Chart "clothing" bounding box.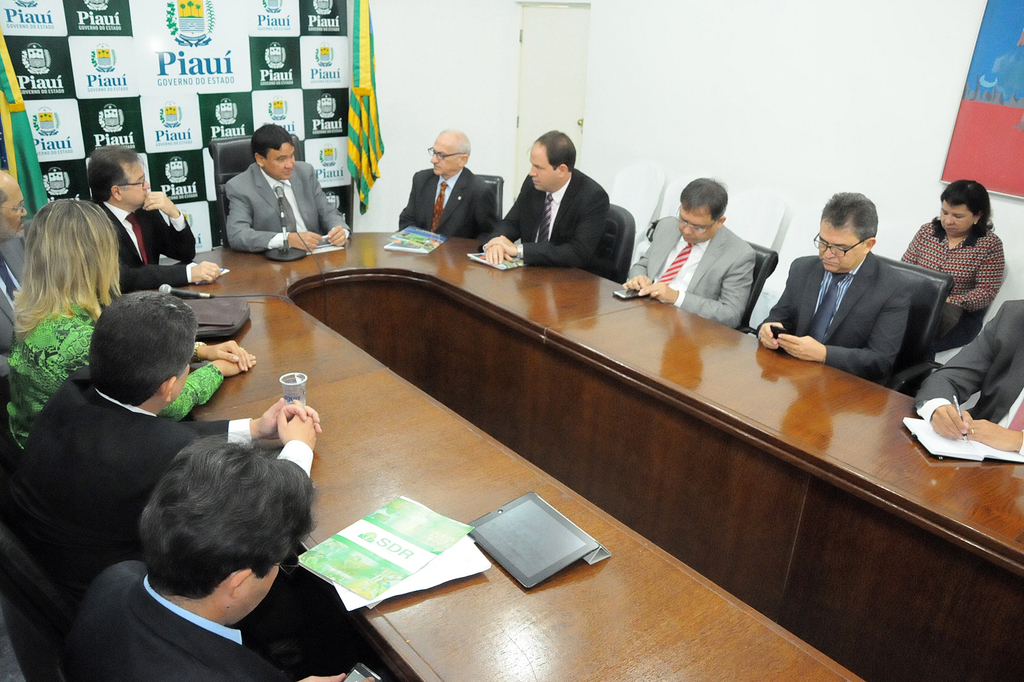
Charted: 897/223/1005/353.
